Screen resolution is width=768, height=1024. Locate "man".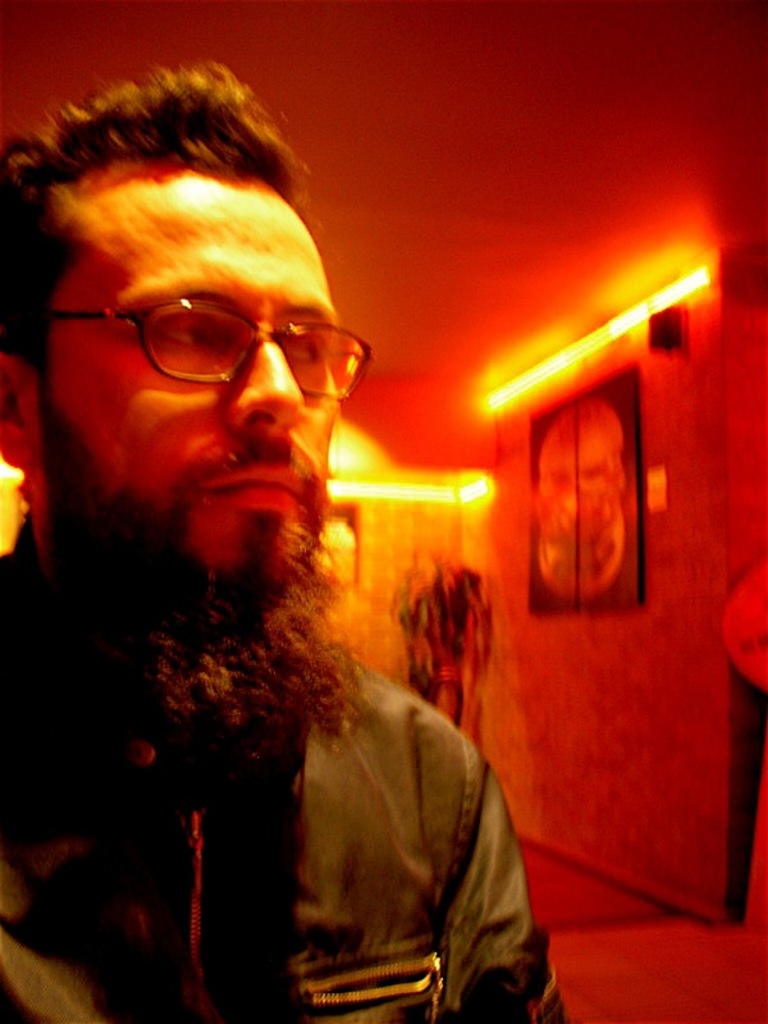
<region>1, 92, 552, 1014</region>.
